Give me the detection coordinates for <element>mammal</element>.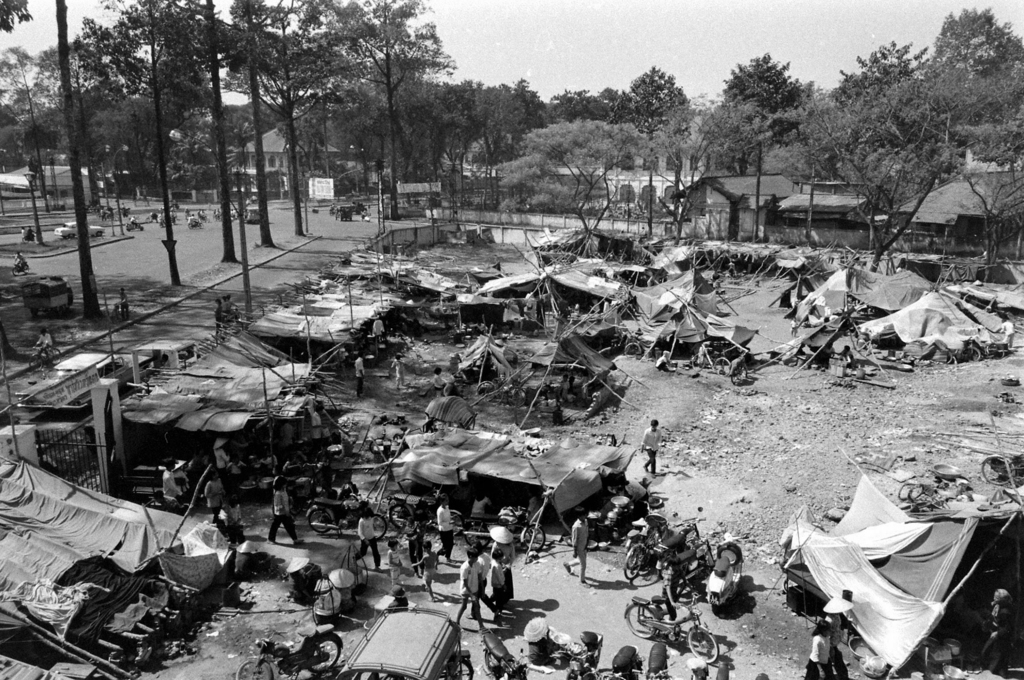
rect(625, 476, 637, 506).
